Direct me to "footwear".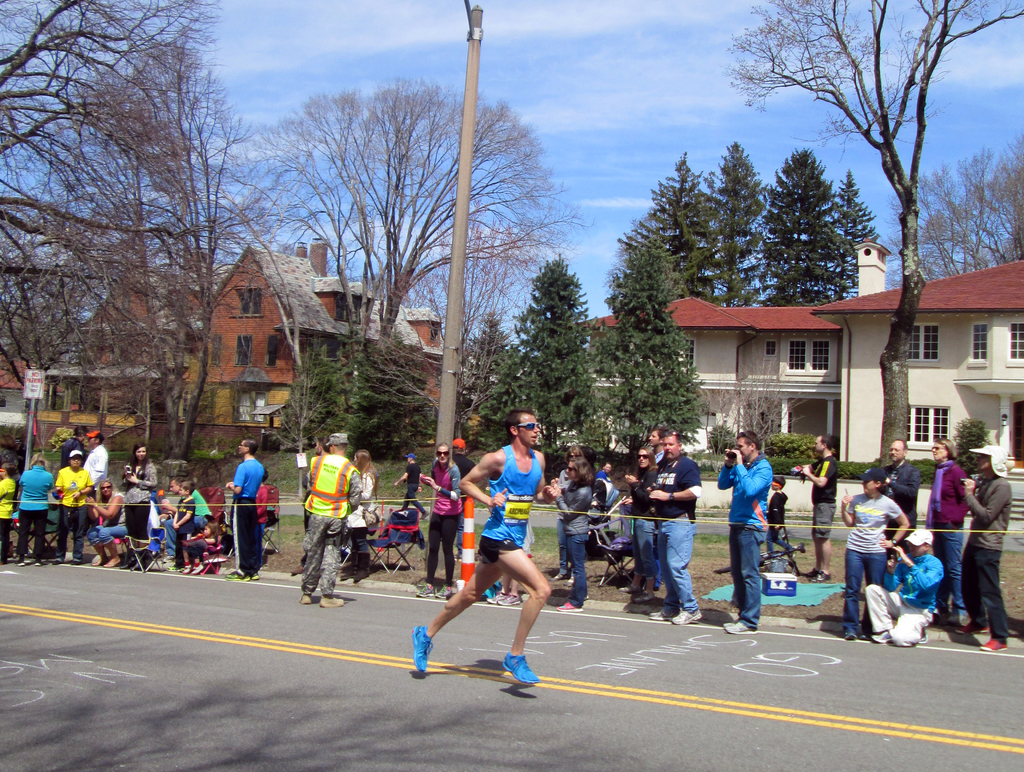
Direction: <region>292, 564, 305, 575</region>.
